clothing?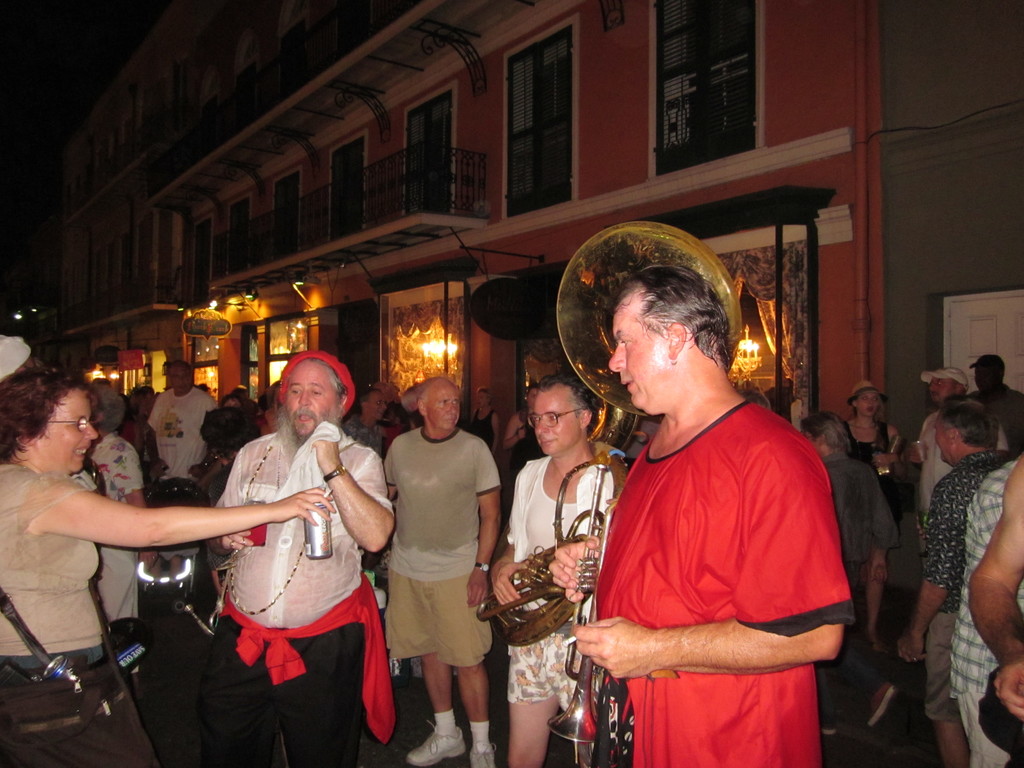
region(945, 462, 1012, 696)
